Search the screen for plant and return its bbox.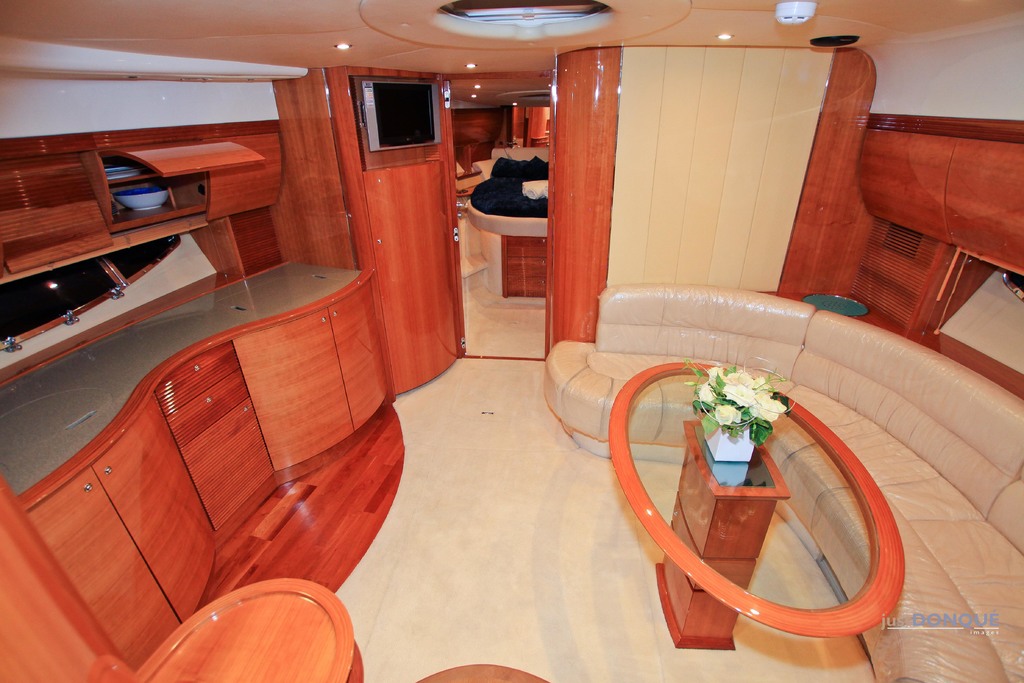
Found: {"x1": 679, "y1": 353, "x2": 791, "y2": 445}.
